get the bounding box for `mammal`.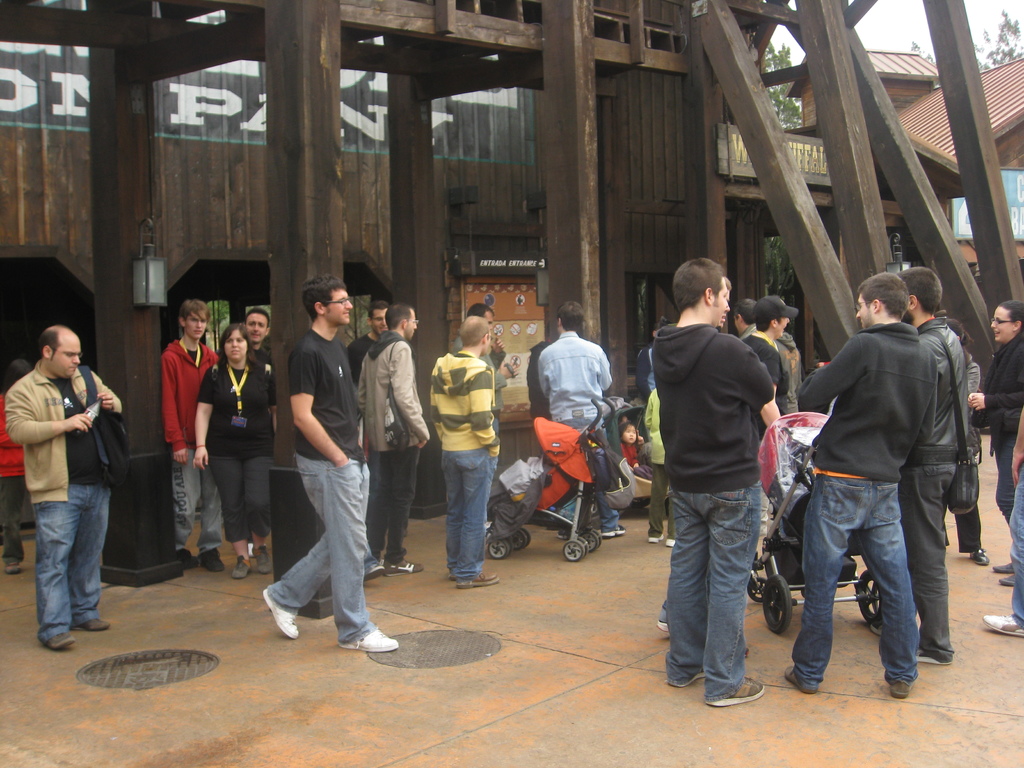
239/307/276/368.
